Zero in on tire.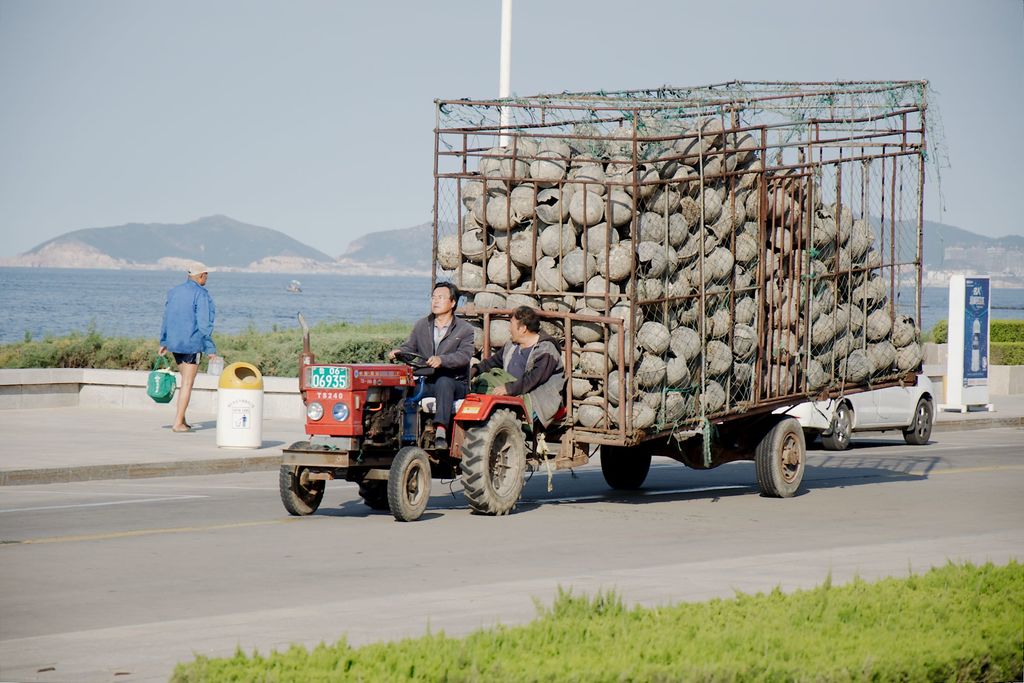
Zeroed in: (461, 409, 527, 509).
